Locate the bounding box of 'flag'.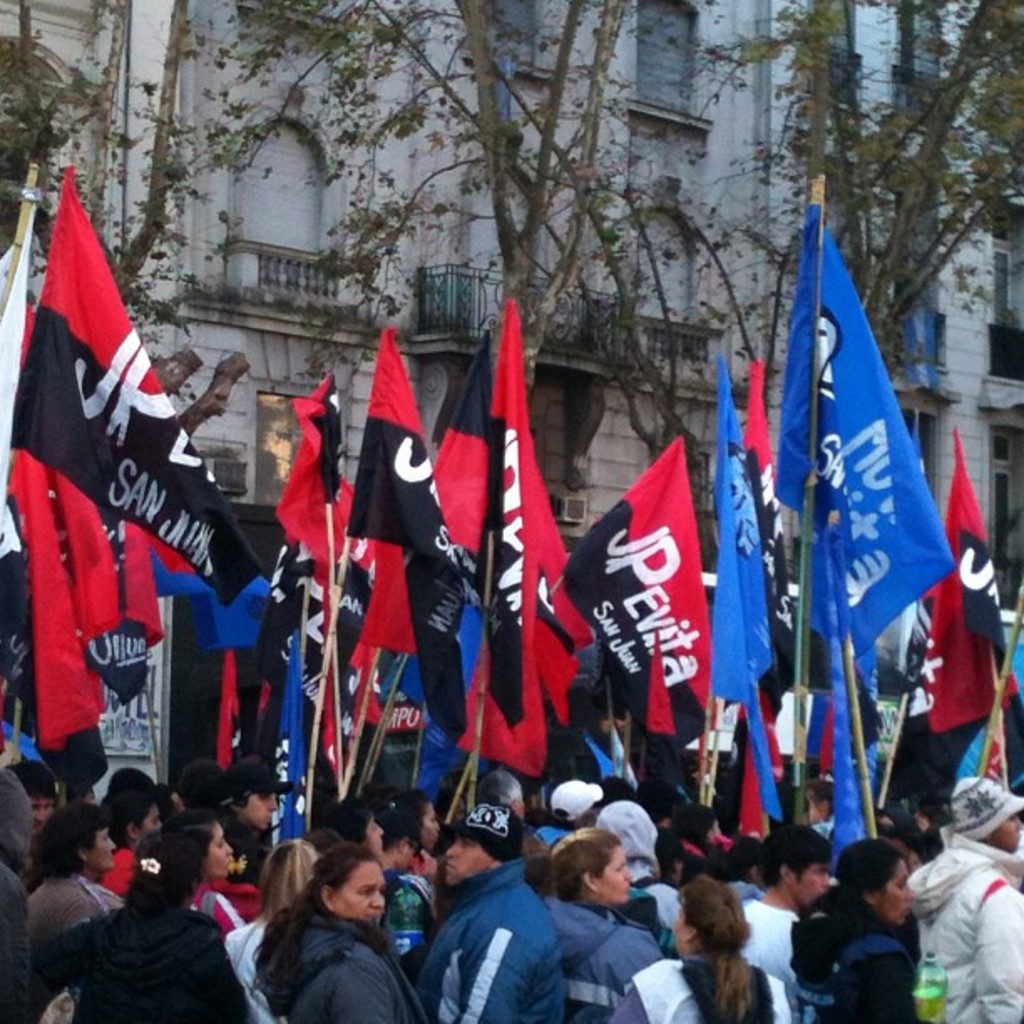
Bounding box: l=1004, t=658, r=1022, b=793.
